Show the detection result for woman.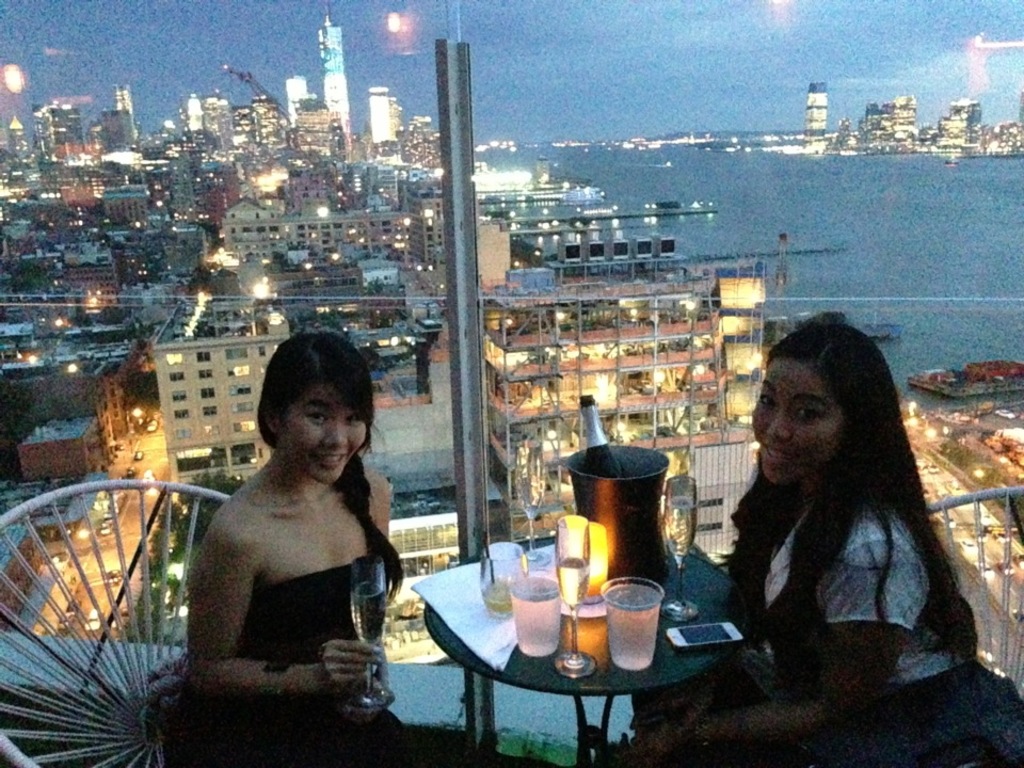
<box>158,325,468,767</box>.
